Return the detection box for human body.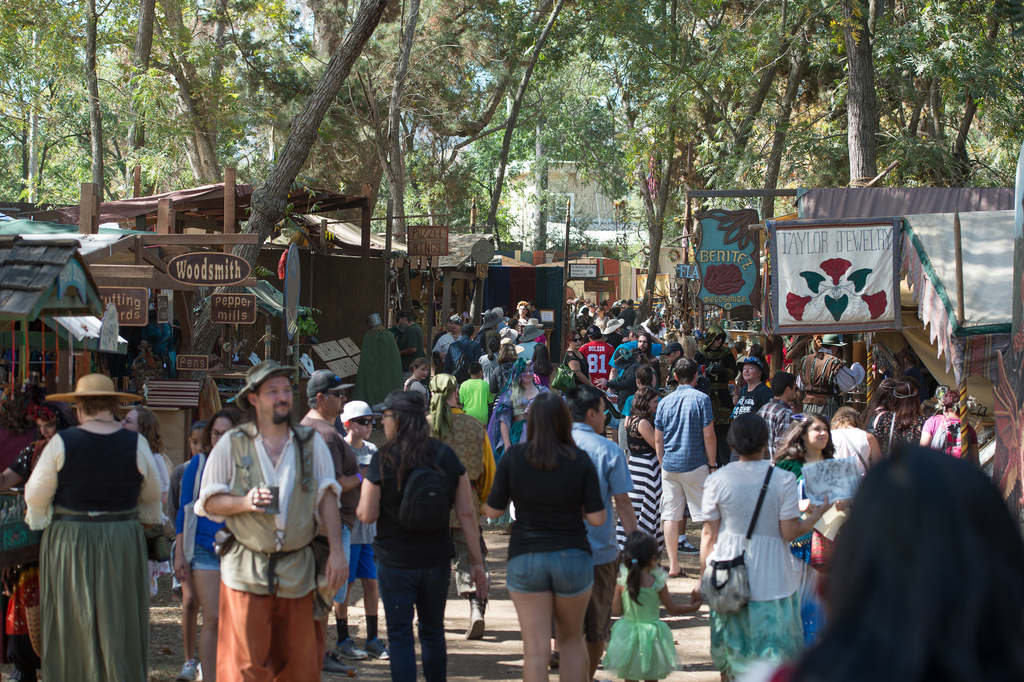
x1=828 y1=399 x2=887 y2=481.
